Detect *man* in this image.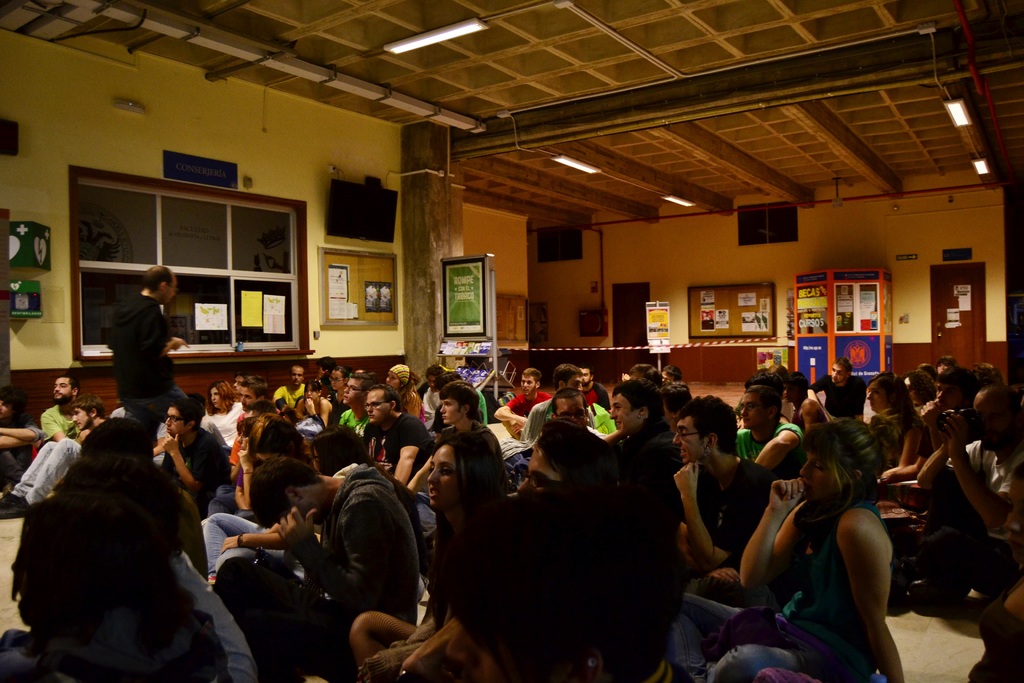
Detection: <bbox>364, 384, 436, 487</bbox>.
